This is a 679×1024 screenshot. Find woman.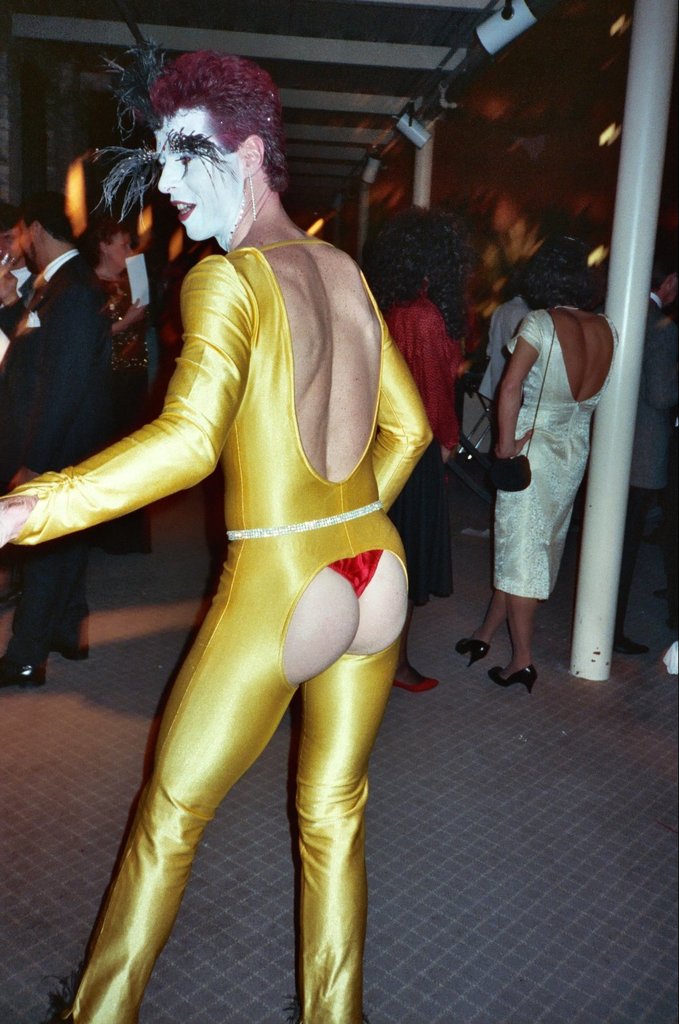
Bounding box: Rect(353, 192, 472, 699).
